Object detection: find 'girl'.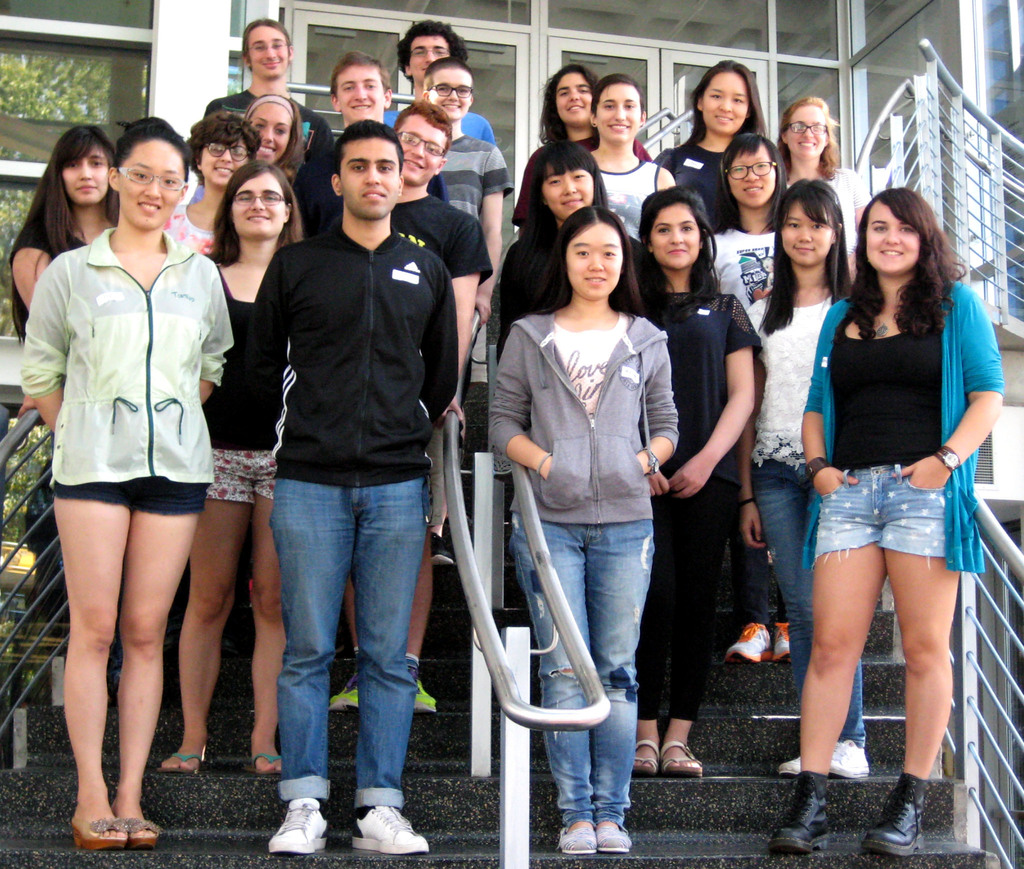
detection(712, 131, 790, 307).
